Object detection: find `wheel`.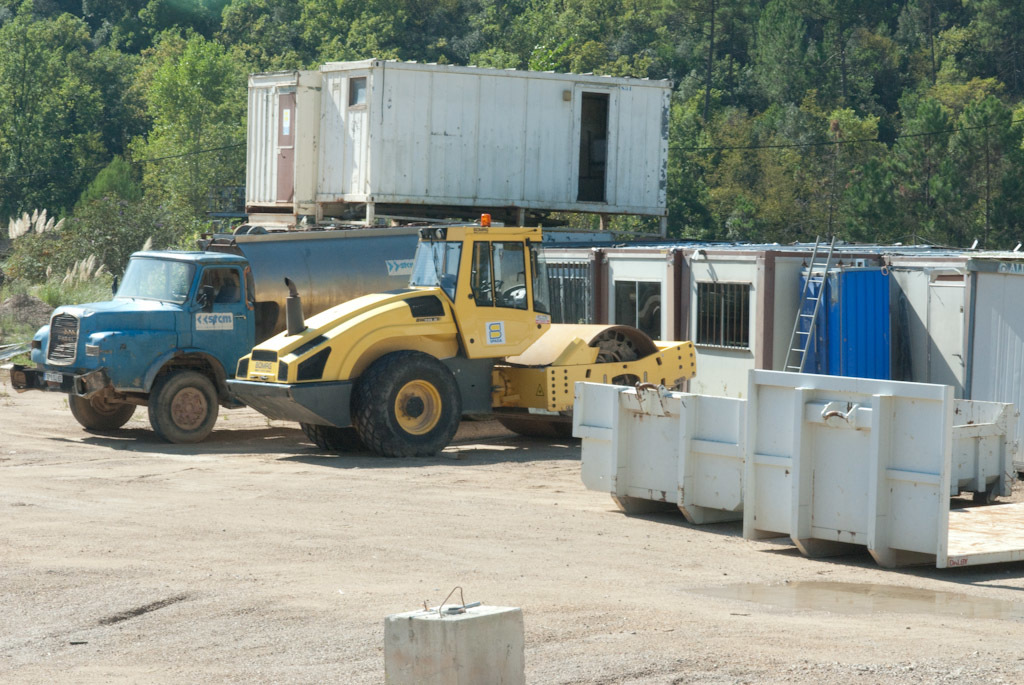
[60,384,137,433].
